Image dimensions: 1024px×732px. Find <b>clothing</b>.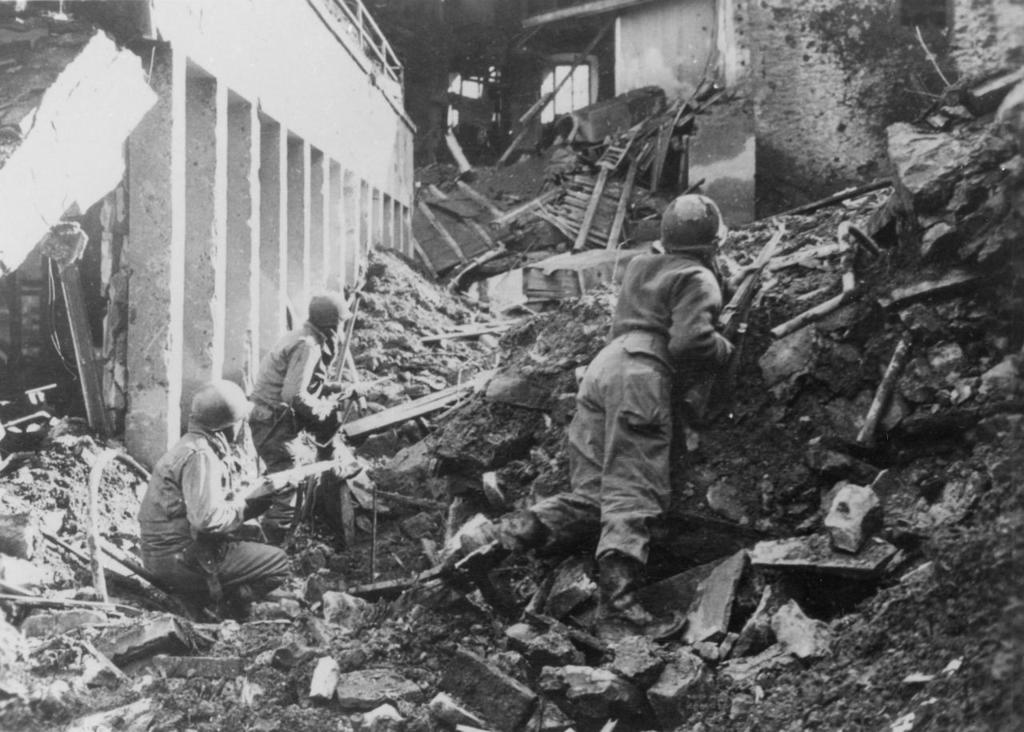
{"x1": 242, "y1": 312, "x2": 342, "y2": 548}.
